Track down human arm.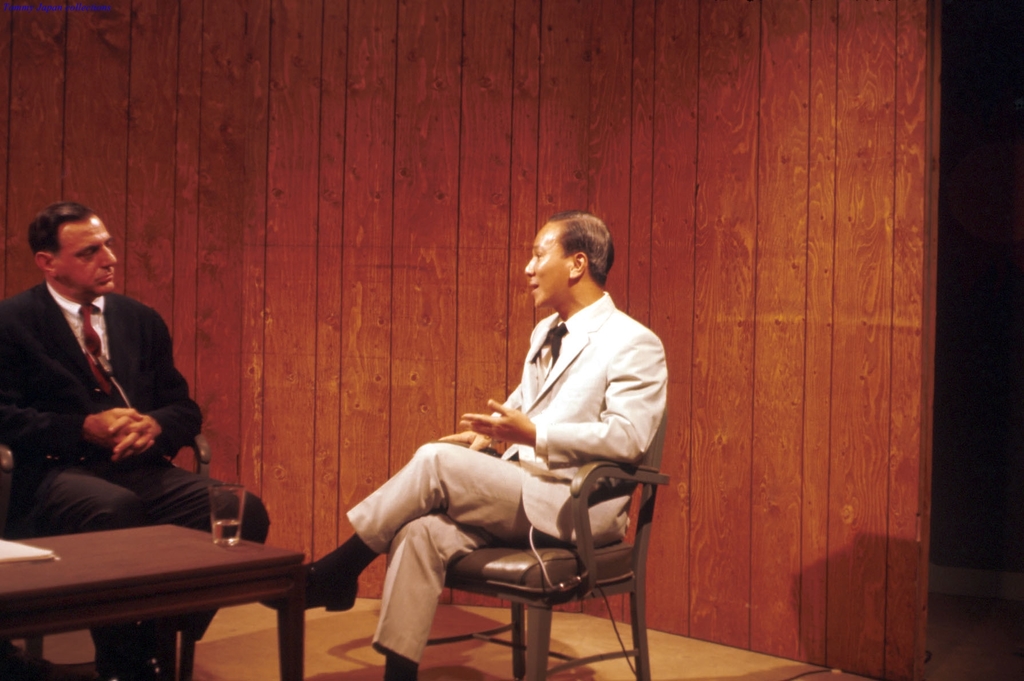
Tracked to [0,319,152,458].
